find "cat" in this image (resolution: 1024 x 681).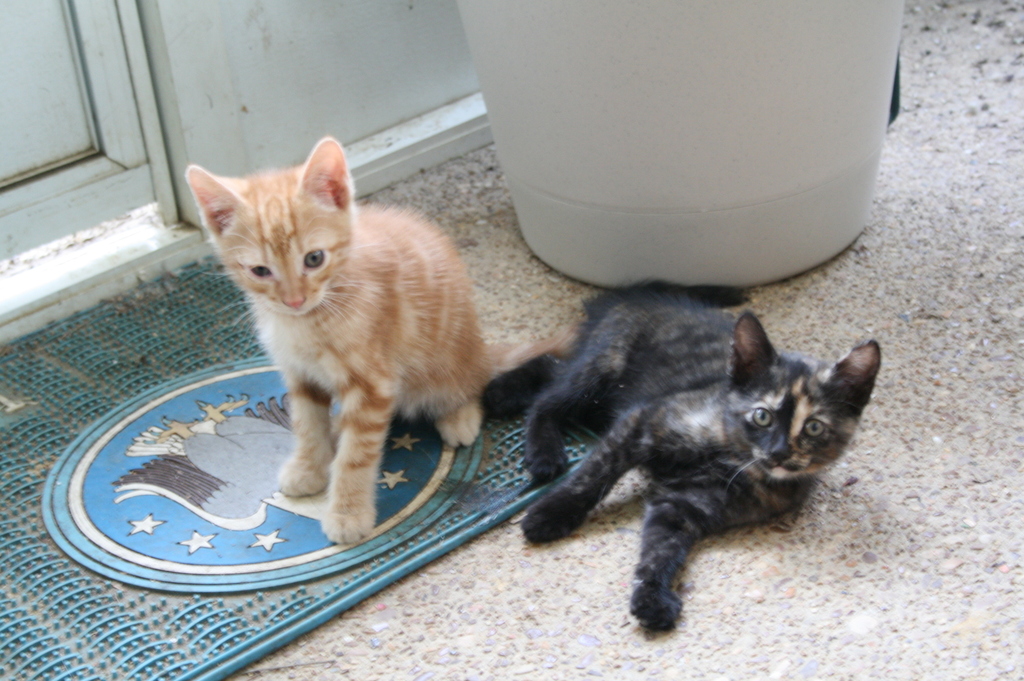
x1=182, y1=136, x2=570, y2=544.
